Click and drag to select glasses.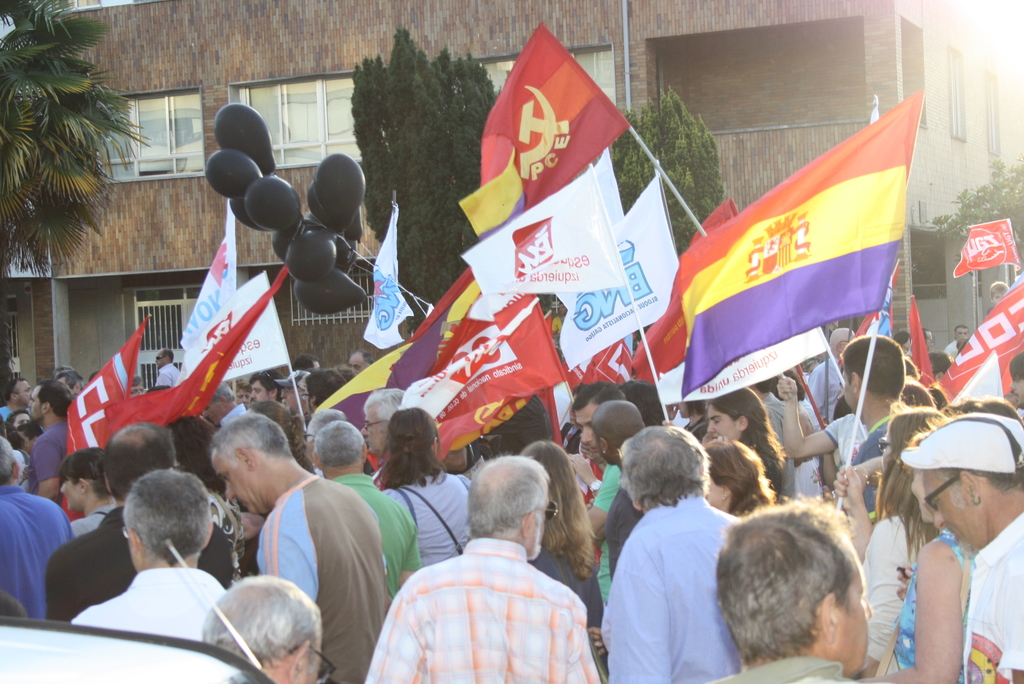
Selection: locate(286, 642, 339, 683).
